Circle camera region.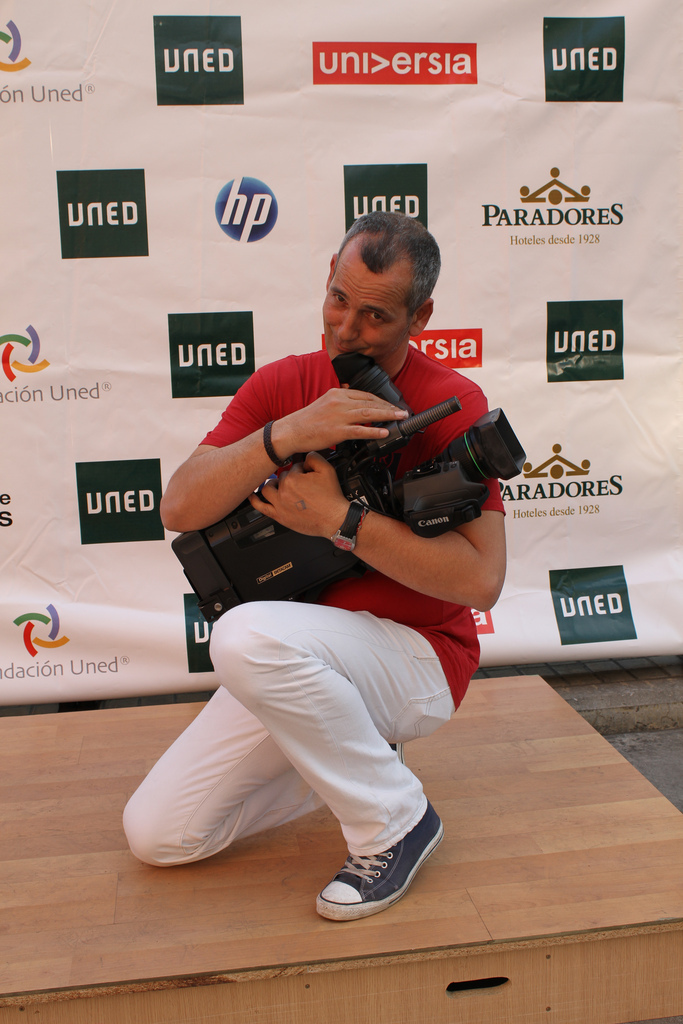
Region: 177, 347, 529, 623.
